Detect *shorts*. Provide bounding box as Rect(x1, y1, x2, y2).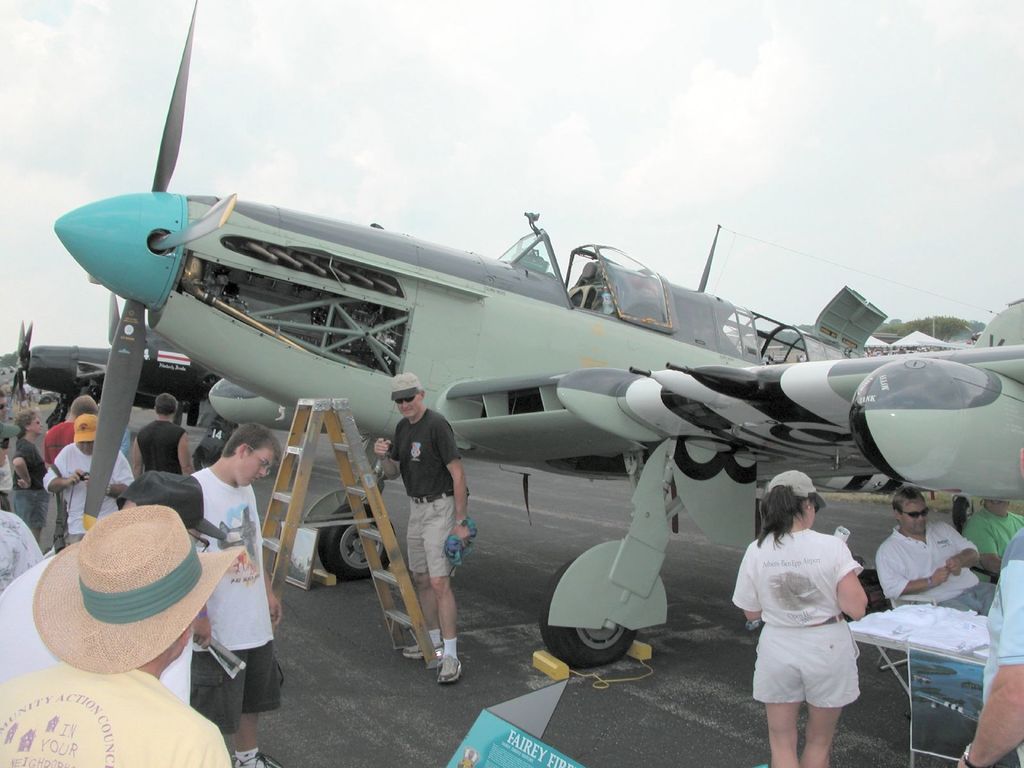
Rect(756, 626, 863, 723).
